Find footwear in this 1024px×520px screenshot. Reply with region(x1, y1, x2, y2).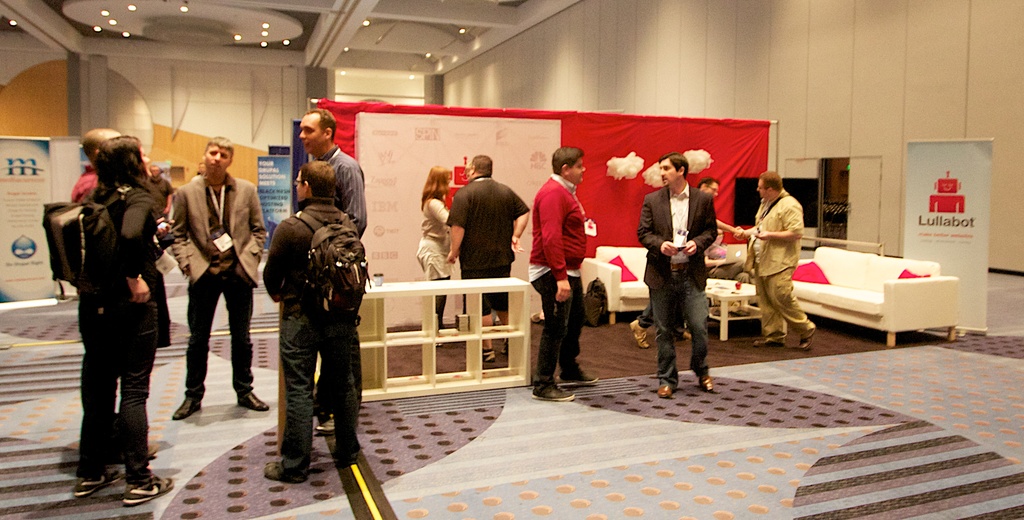
region(147, 444, 163, 457).
